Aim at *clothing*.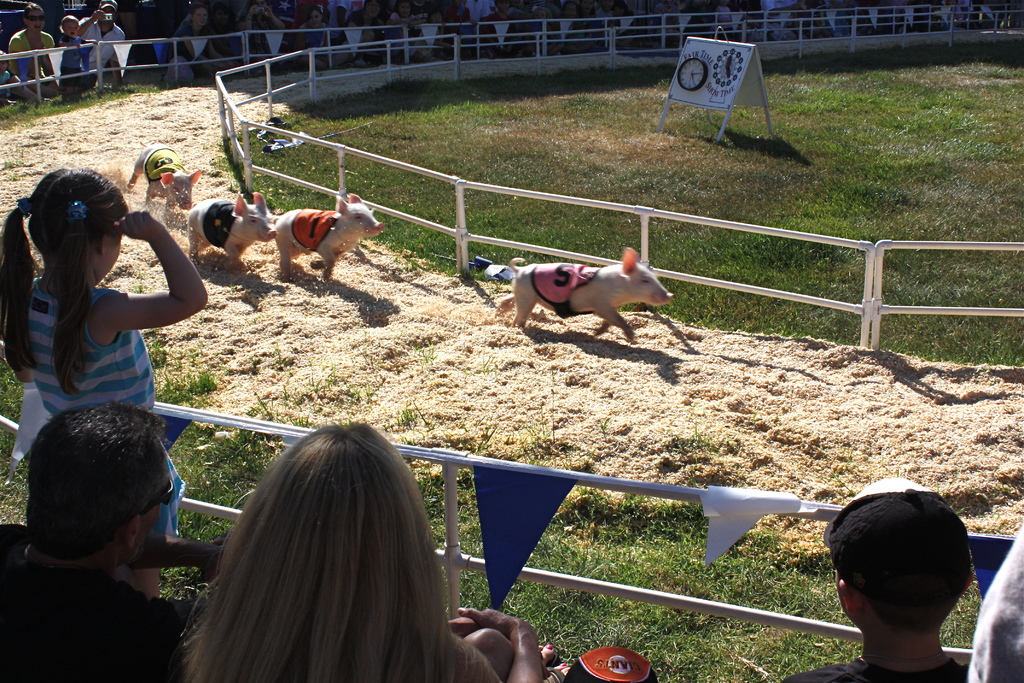
Aimed at 246, 18, 280, 70.
